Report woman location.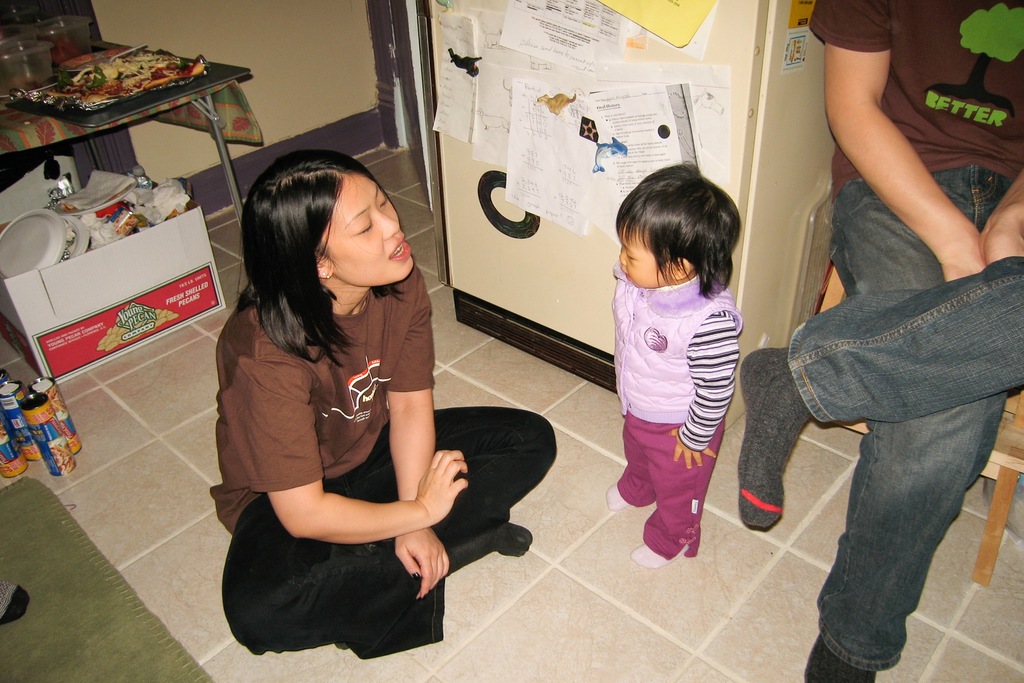
Report: box=[192, 140, 479, 667].
